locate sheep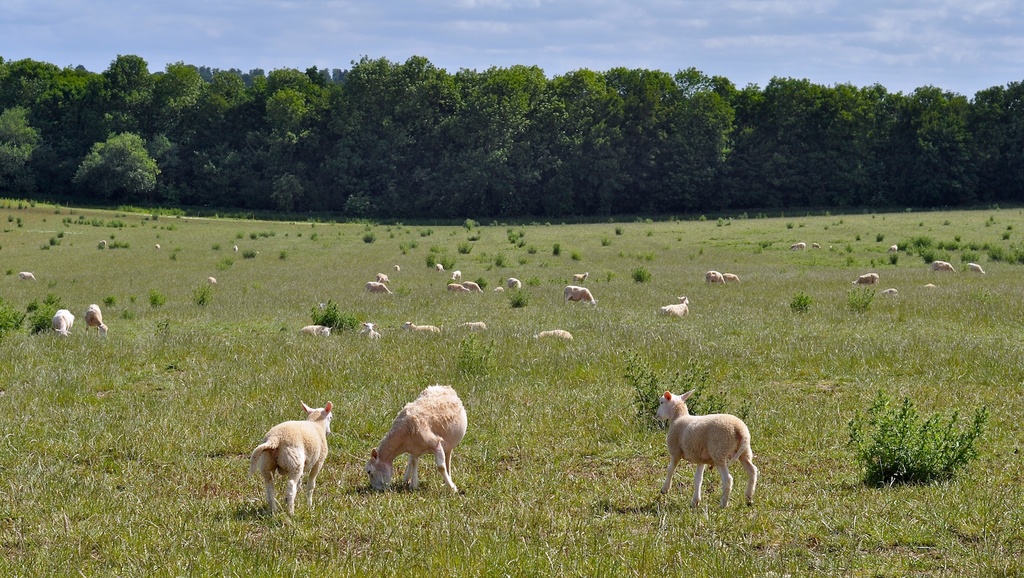
x1=533, y1=328, x2=572, y2=343
